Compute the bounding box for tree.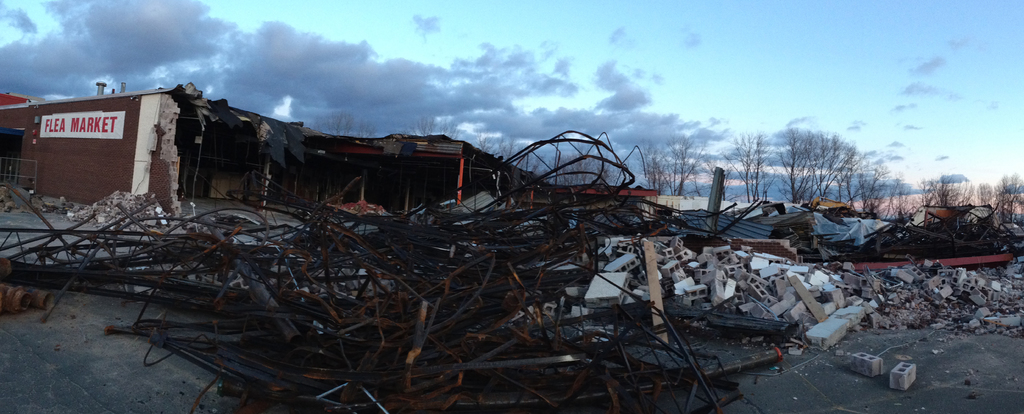
x1=631 y1=147 x2=716 y2=200.
